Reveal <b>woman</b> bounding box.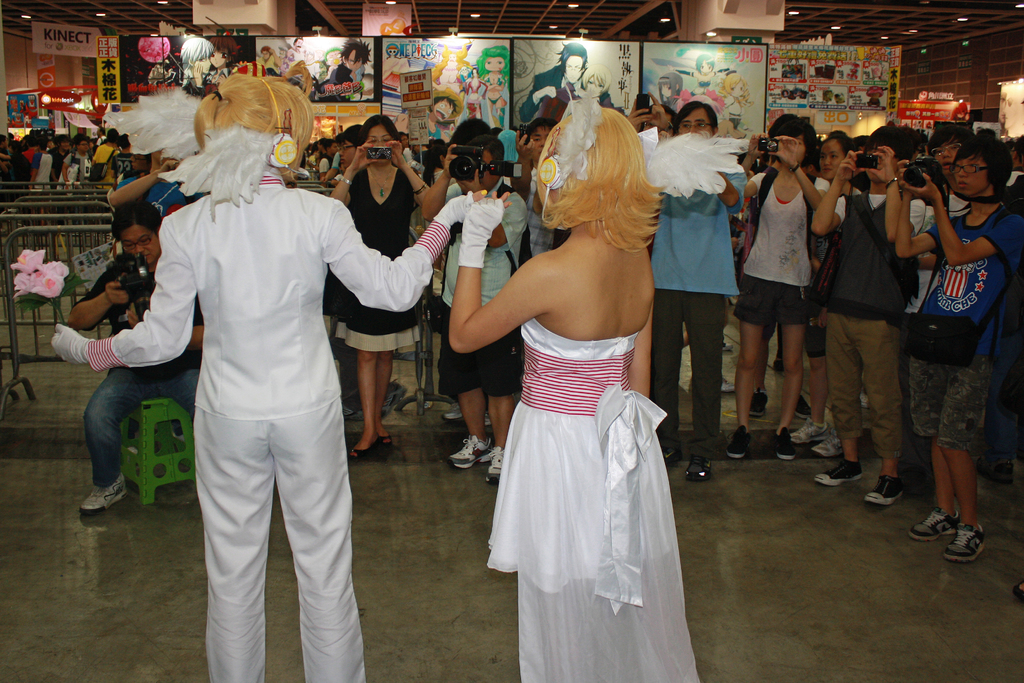
Revealed: rect(466, 92, 703, 670).
